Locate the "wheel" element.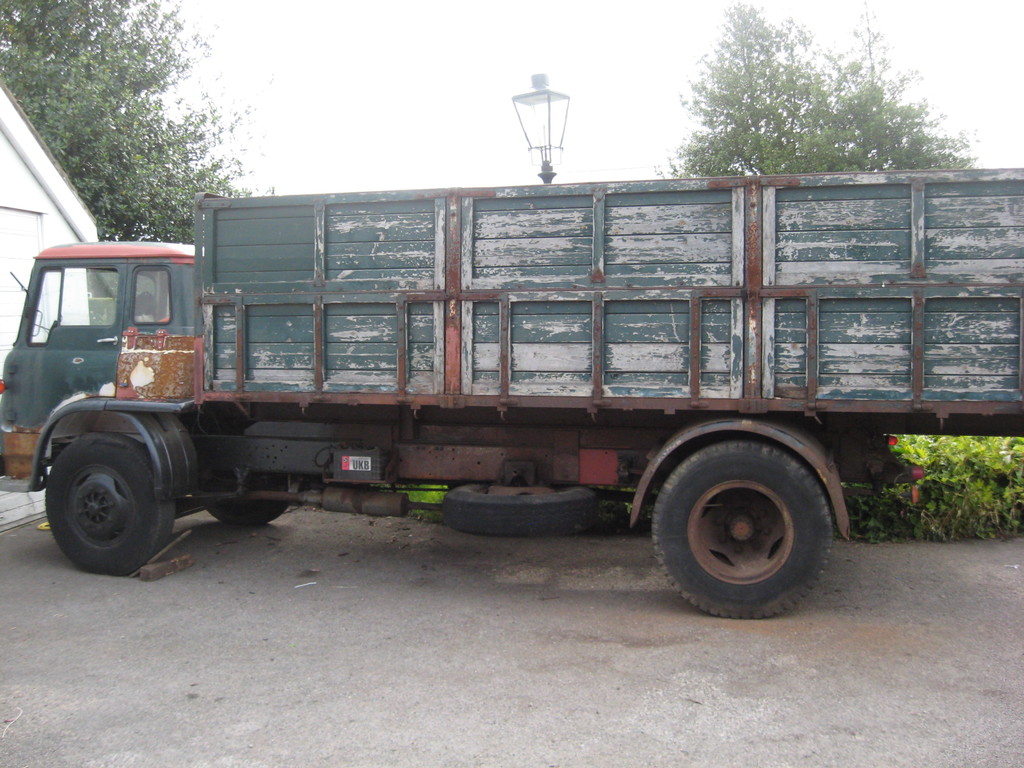
Element bbox: 45 433 177 579.
